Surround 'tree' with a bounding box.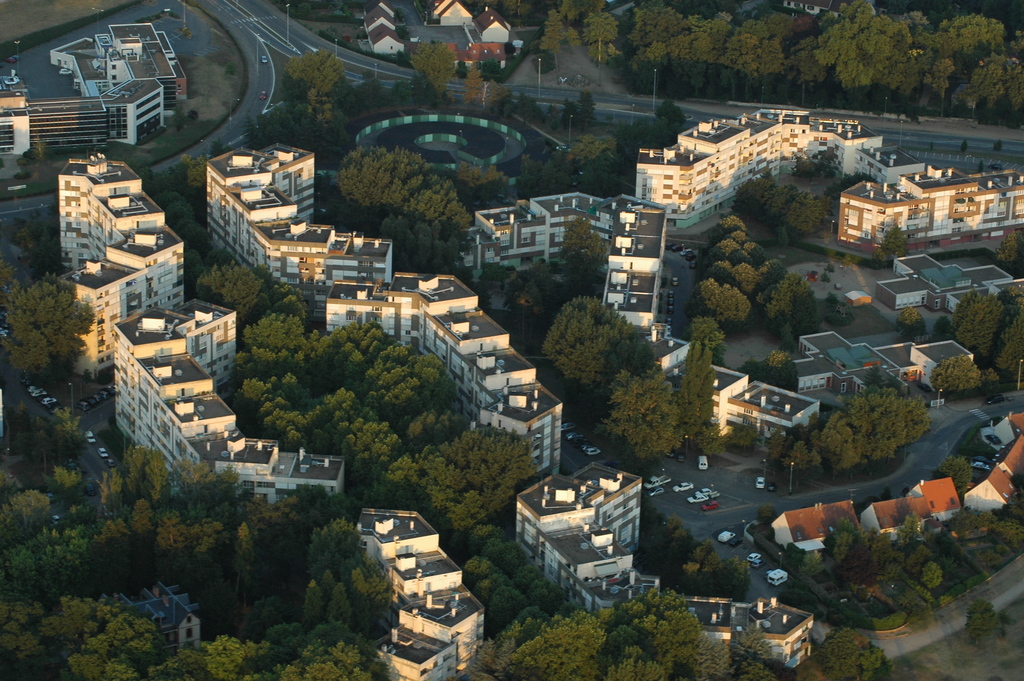
958 138 970 158.
